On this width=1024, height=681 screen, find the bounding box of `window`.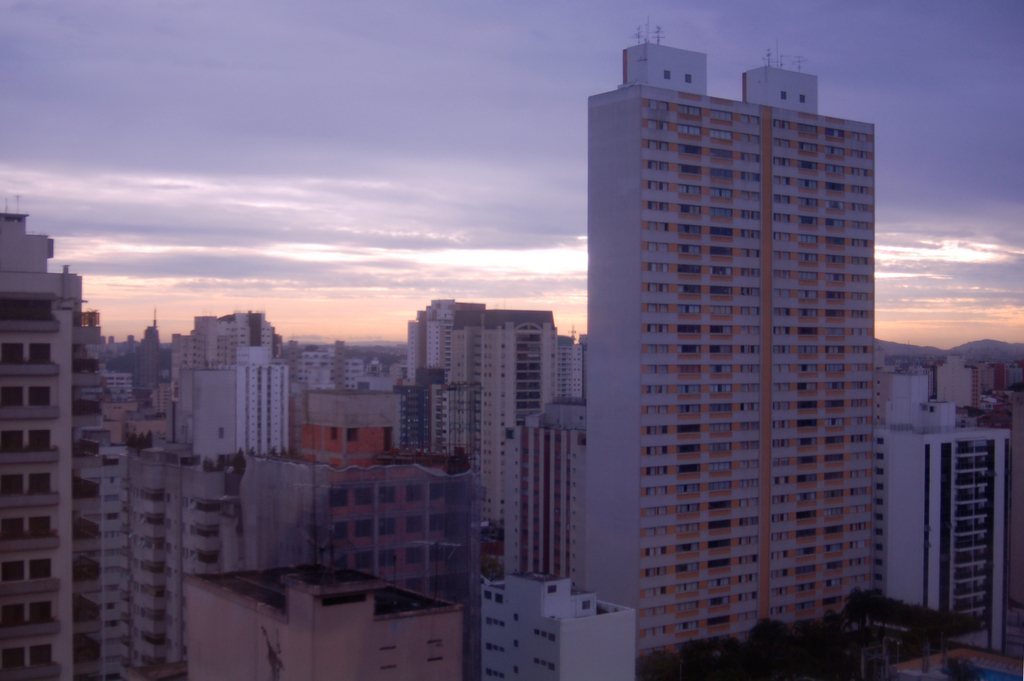
Bounding box: region(794, 566, 816, 579).
